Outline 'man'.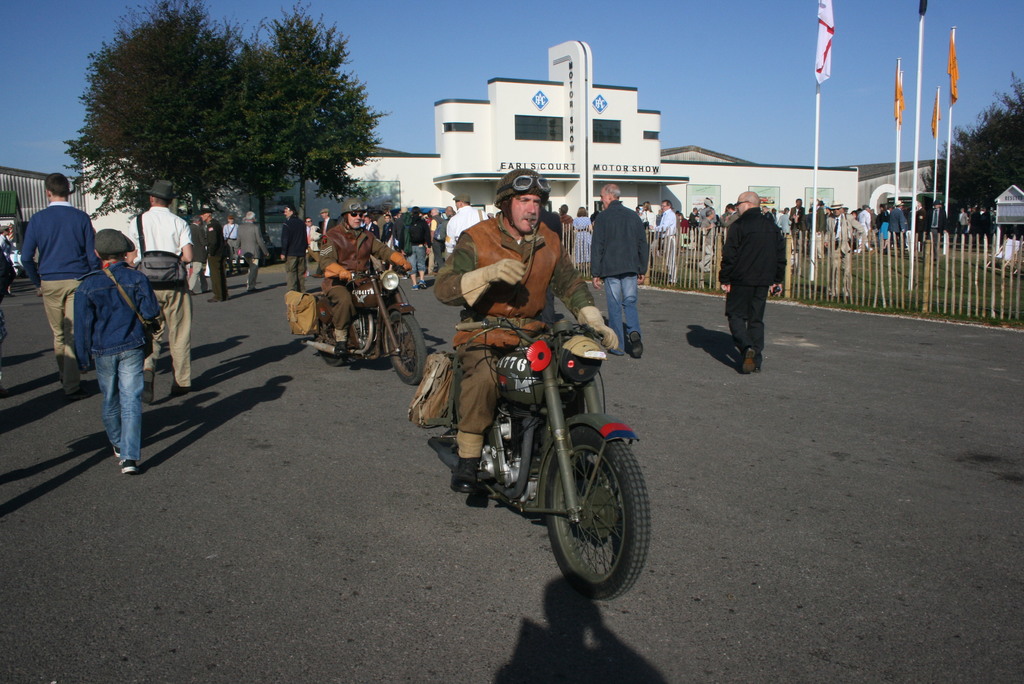
Outline: <region>237, 211, 271, 294</region>.
